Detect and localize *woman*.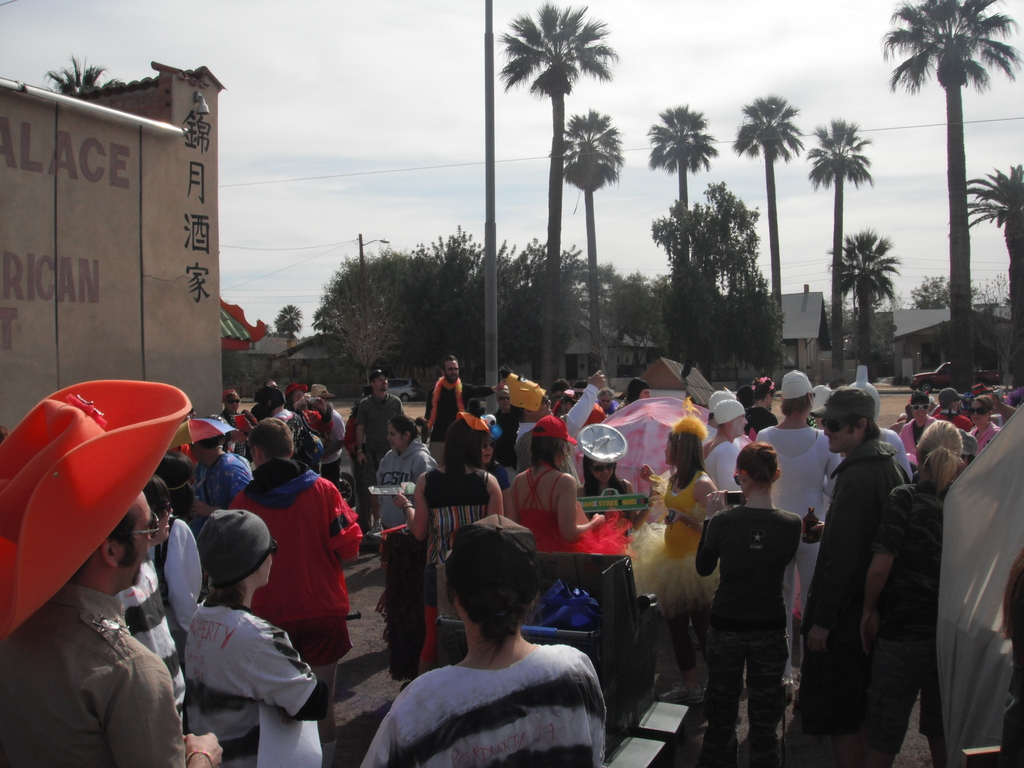
Localized at 115 474 186 719.
